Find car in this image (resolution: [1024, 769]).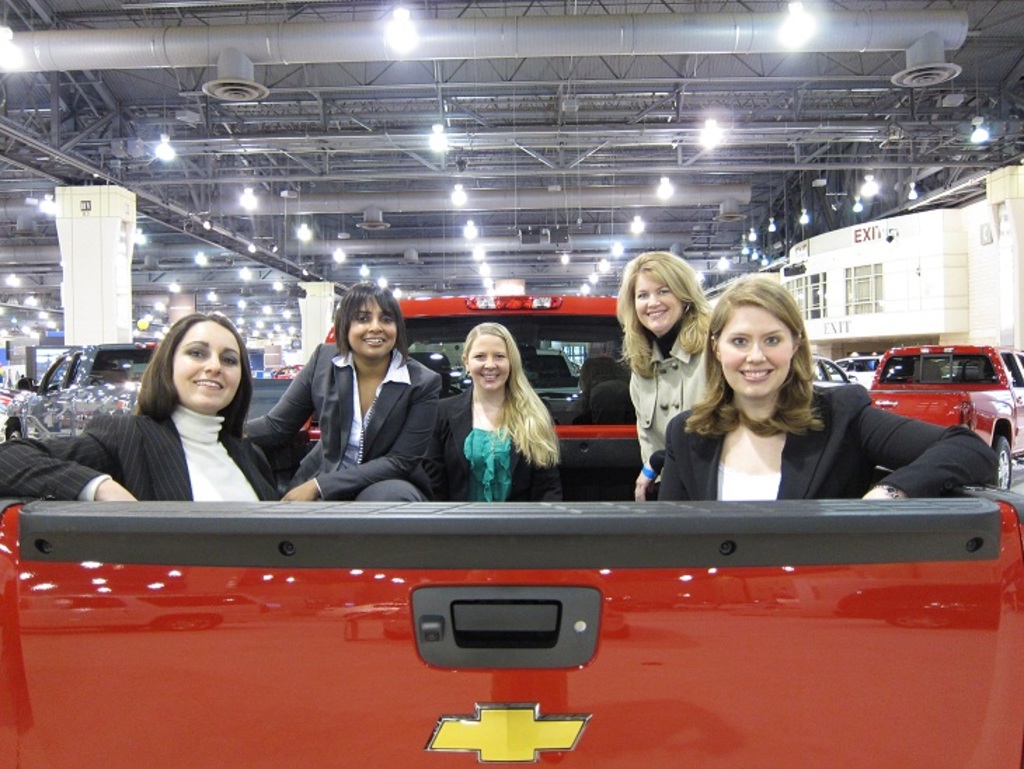
l=264, t=365, r=304, b=380.
